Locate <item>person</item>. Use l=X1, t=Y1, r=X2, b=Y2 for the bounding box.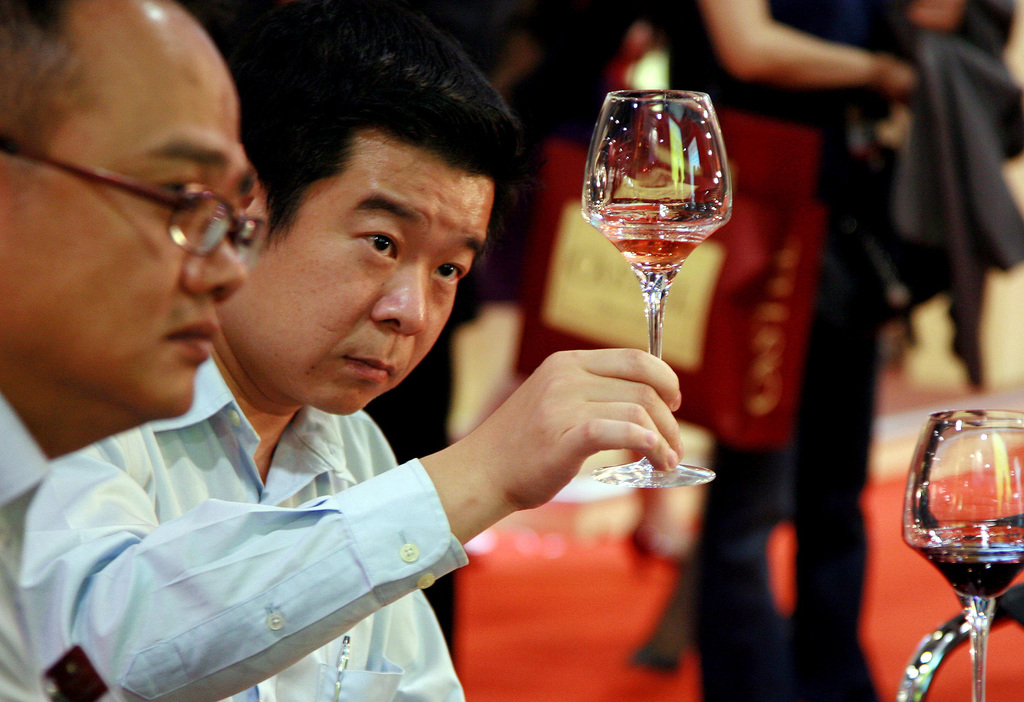
l=361, t=0, r=638, b=667.
